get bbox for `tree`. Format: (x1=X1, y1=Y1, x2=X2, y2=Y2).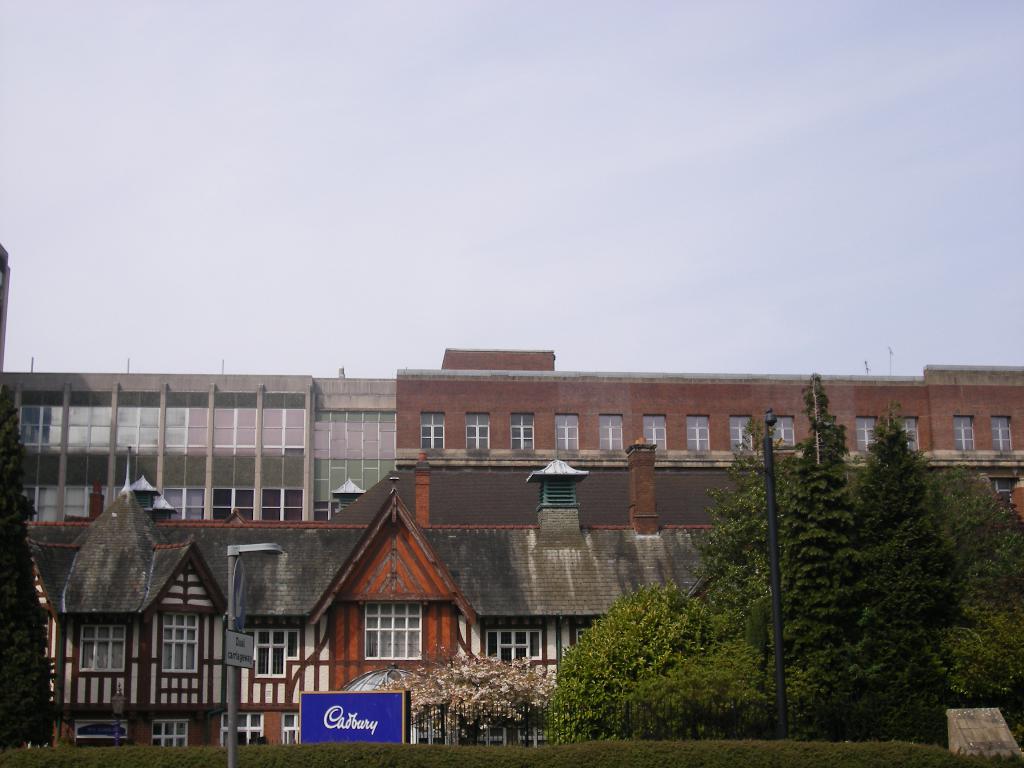
(x1=936, y1=476, x2=1023, y2=733).
